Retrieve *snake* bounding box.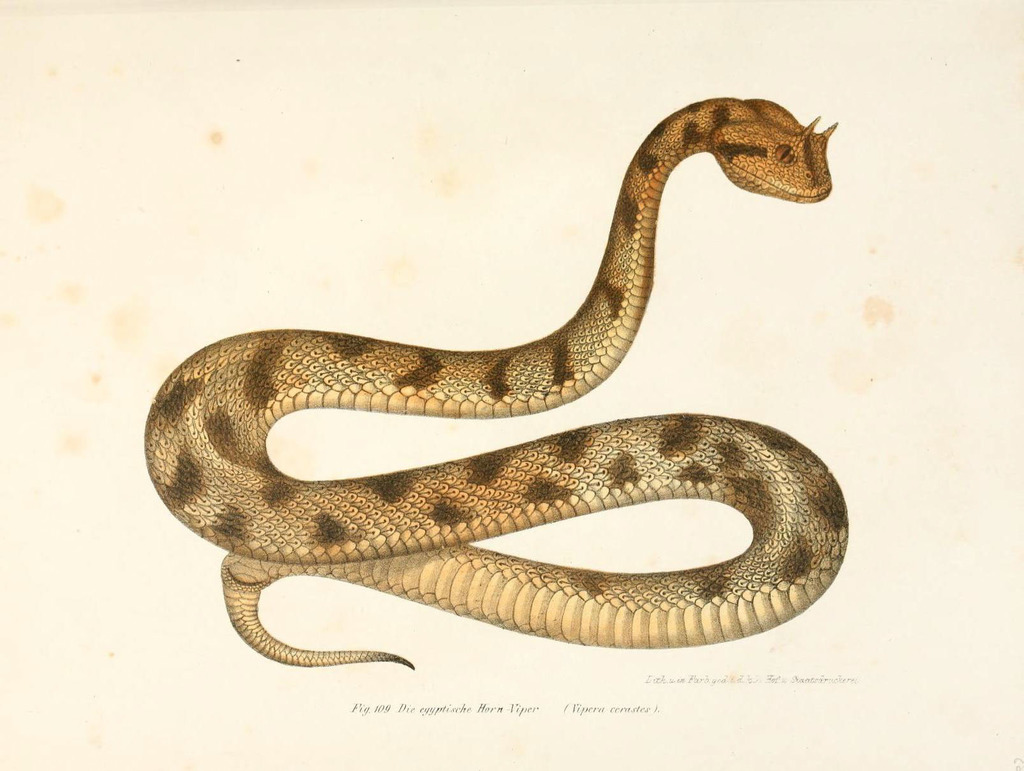
Bounding box: 141/97/849/668.
